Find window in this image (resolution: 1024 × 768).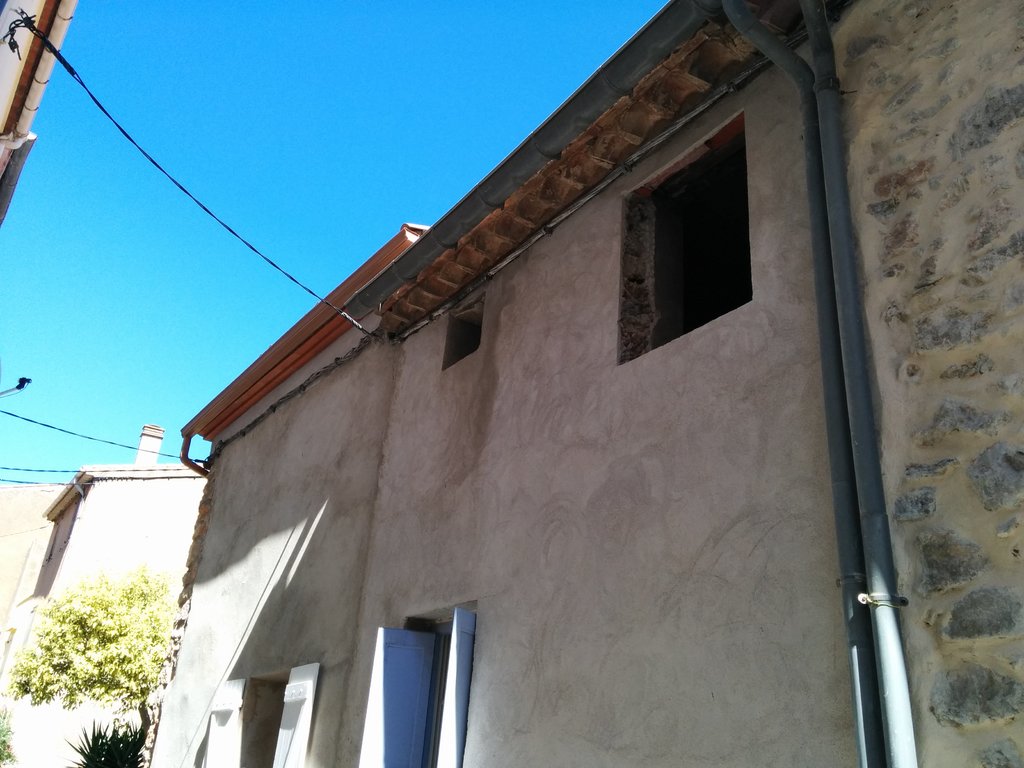
(left=445, top=292, right=483, bottom=369).
